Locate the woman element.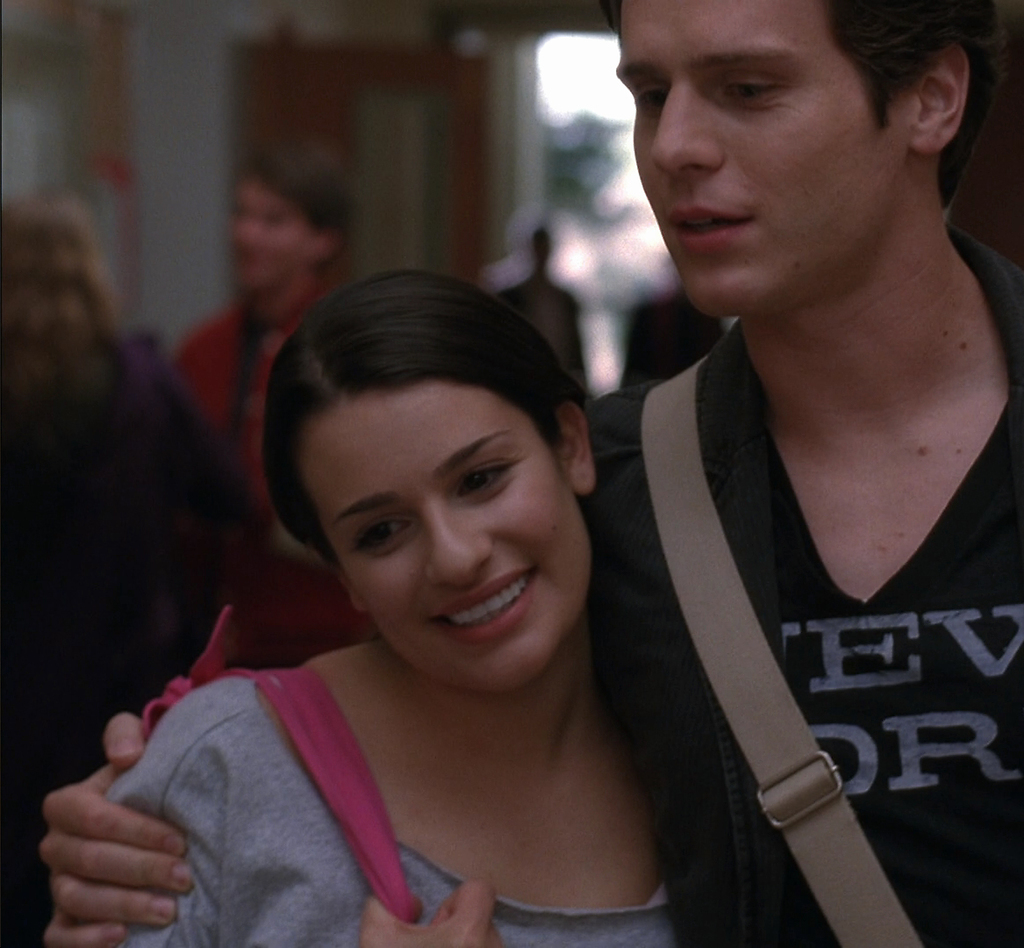
Element bbox: x1=65, y1=262, x2=704, y2=947.
